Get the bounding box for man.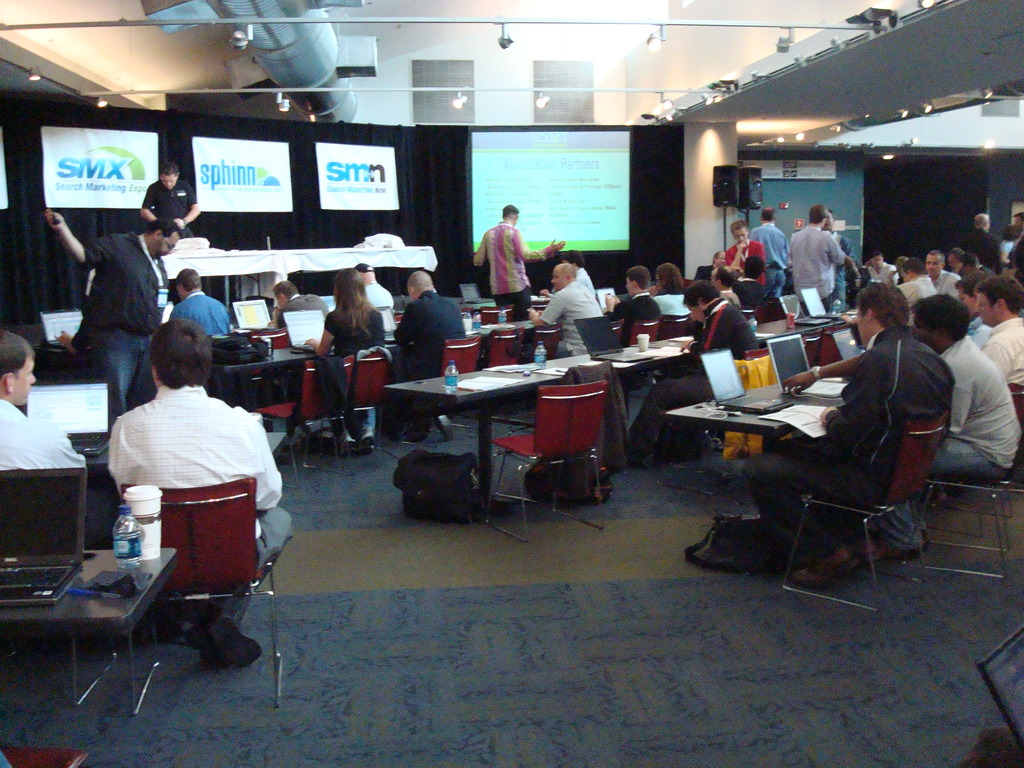
(x1=136, y1=155, x2=205, y2=243).
